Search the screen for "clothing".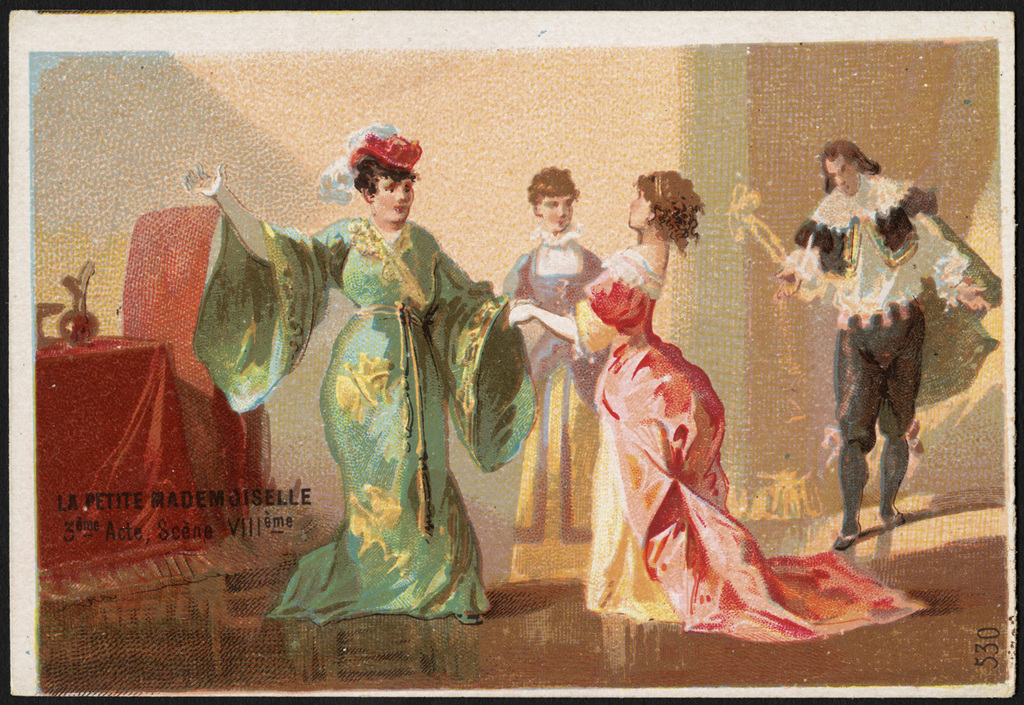
Found at pyautogui.locateOnScreen(196, 212, 530, 619).
